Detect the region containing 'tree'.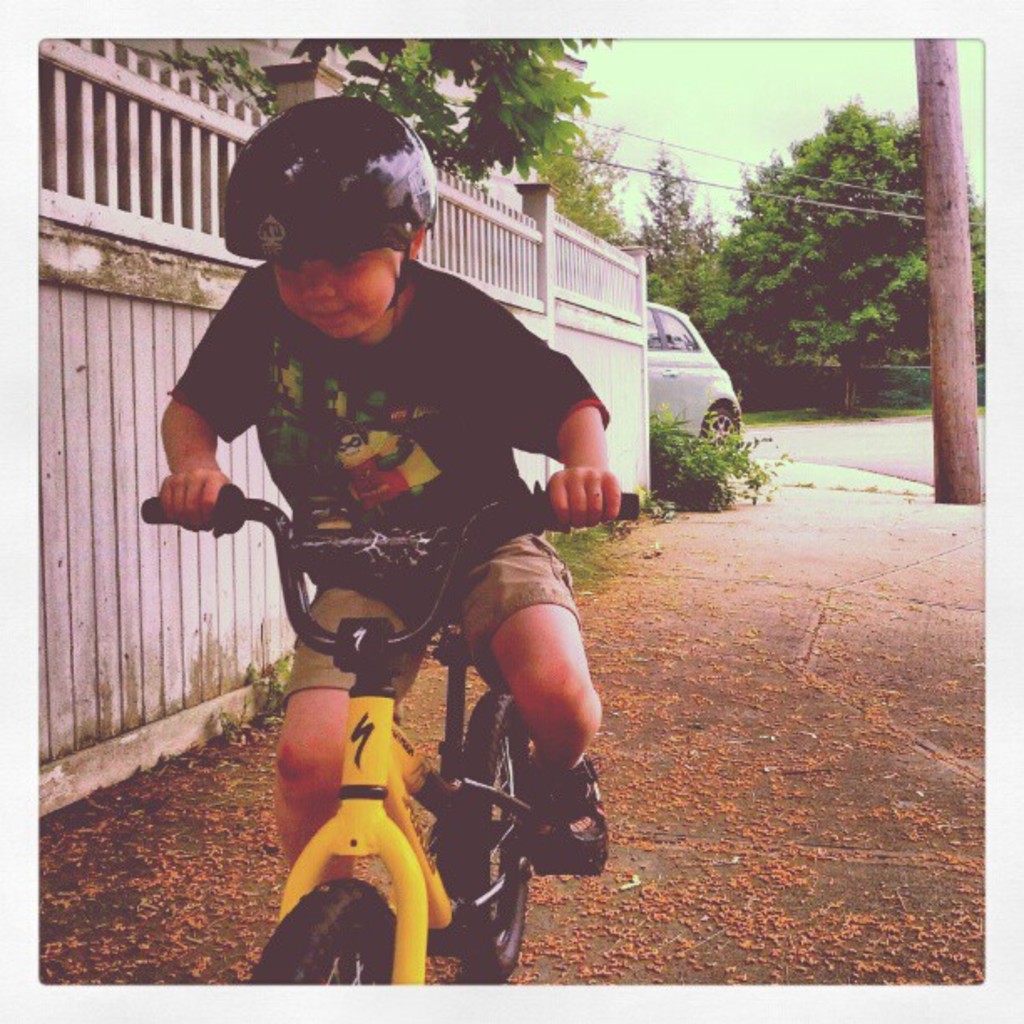
rect(910, 35, 980, 505).
